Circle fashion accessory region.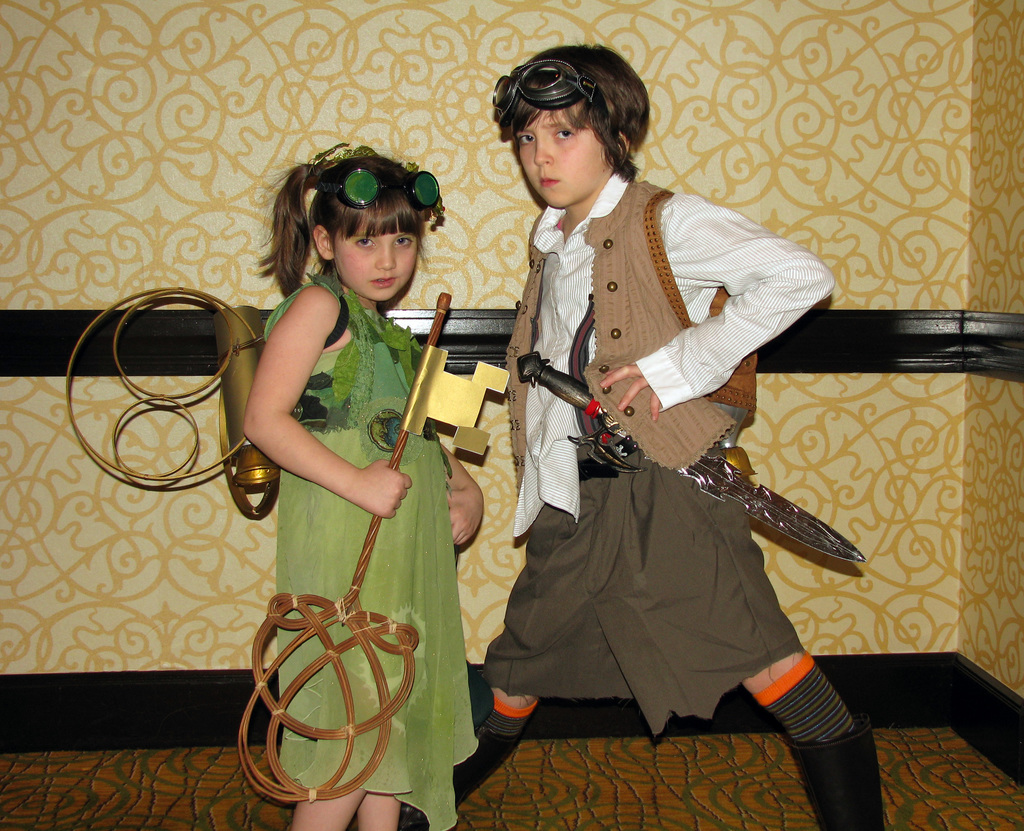
Region: [x1=487, y1=58, x2=629, y2=170].
